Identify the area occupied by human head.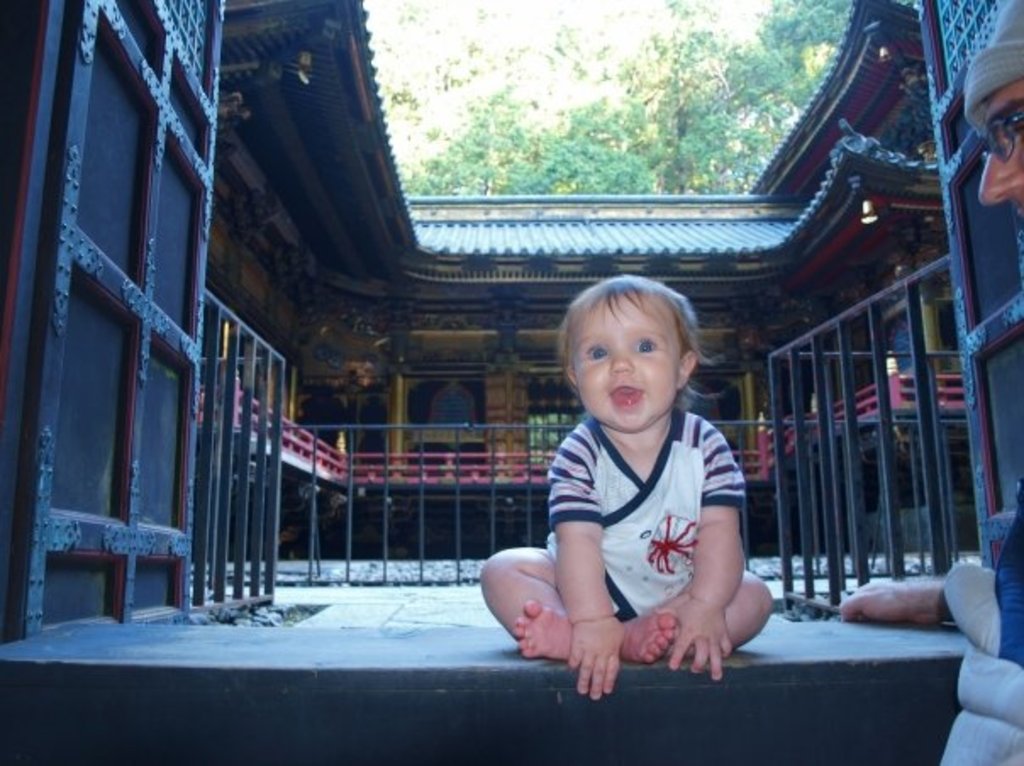
Area: x1=551, y1=275, x2=707, y2=432.
